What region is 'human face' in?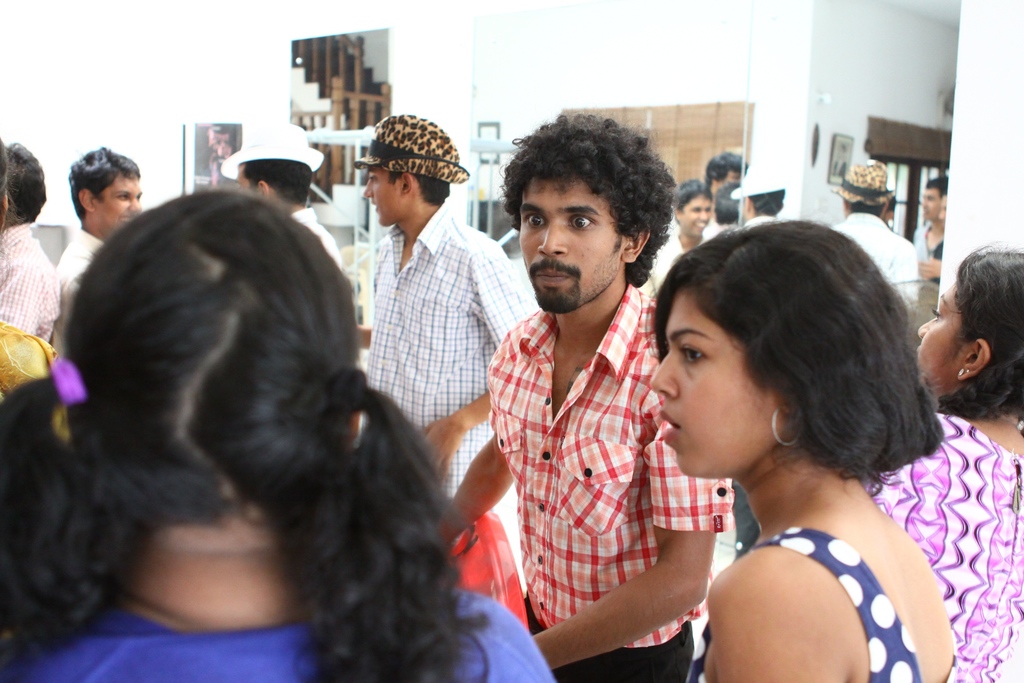
rect(652, 287, 796, 476).
